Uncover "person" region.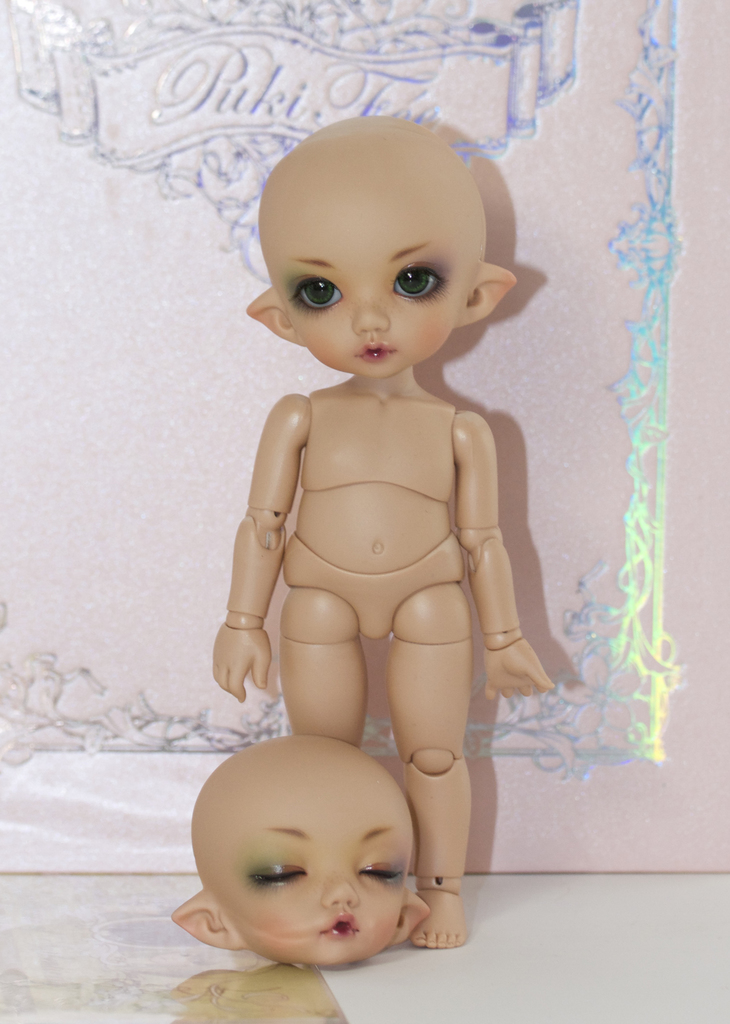
Uncovered: region(176, 732, 430, 968).
